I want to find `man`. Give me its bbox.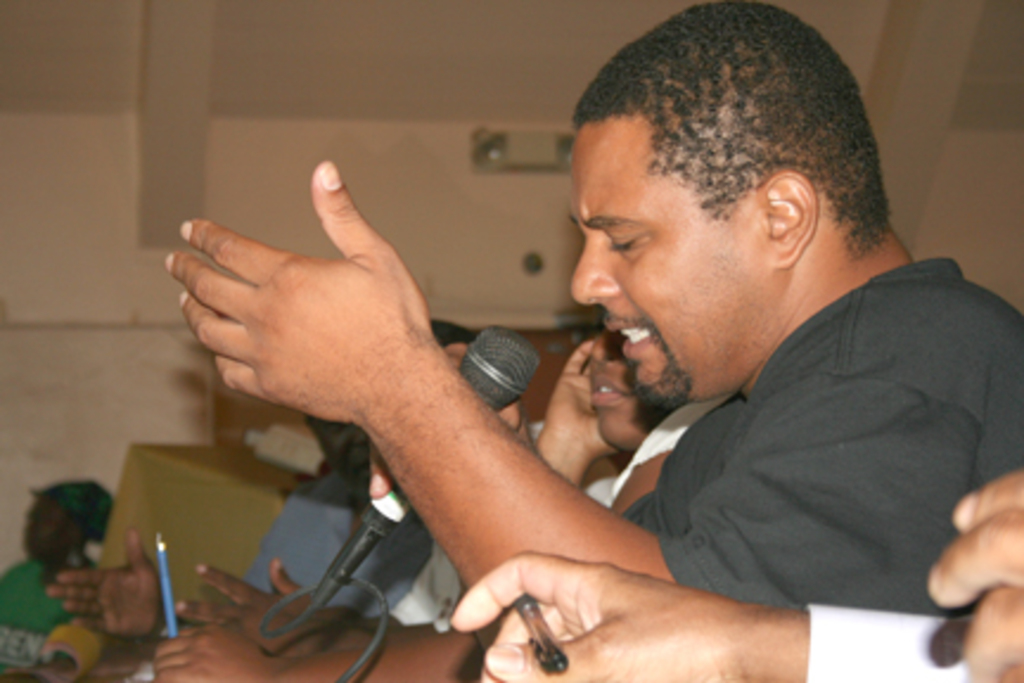
crop(0, 477, 116, 681).
